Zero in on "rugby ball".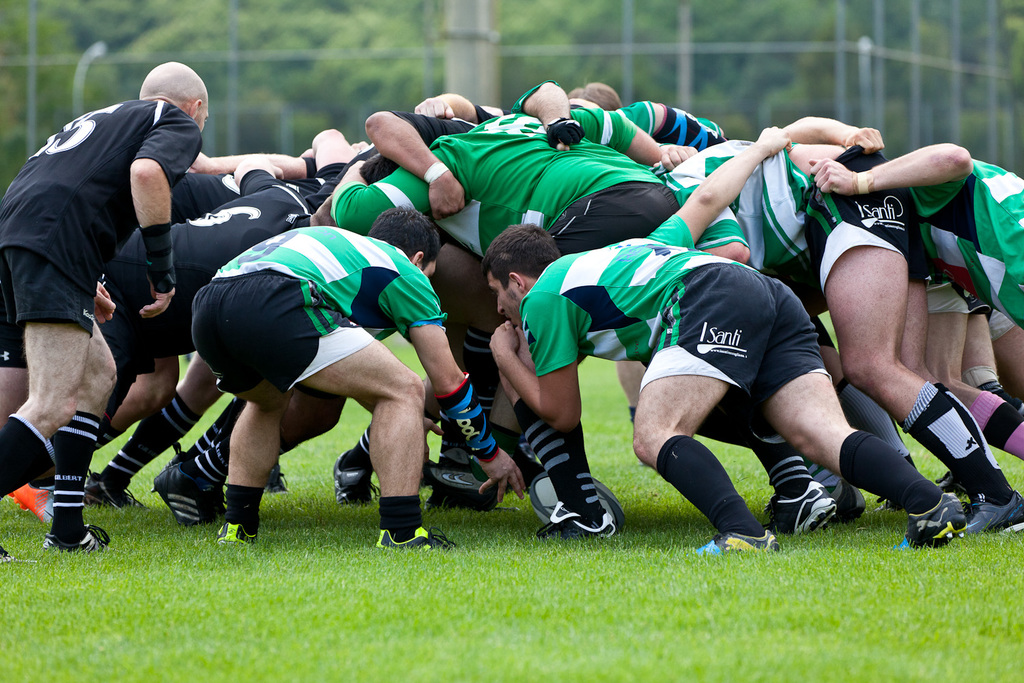
Zeroed in: (530,472,627,540).
